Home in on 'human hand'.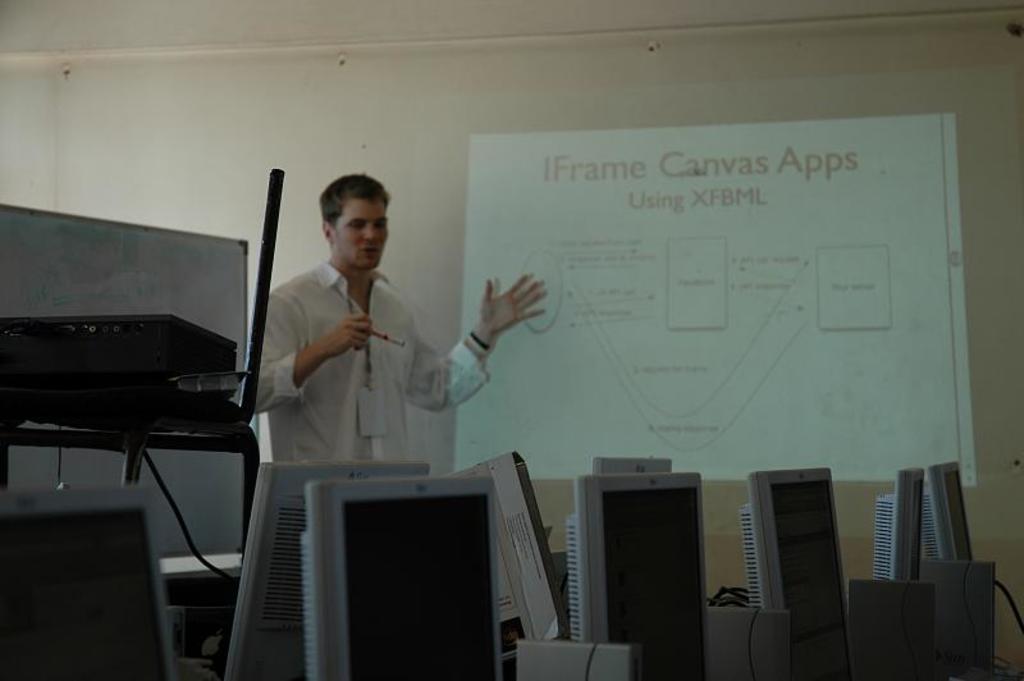
Homed in at bbox=(319, 315, 374, 357).
